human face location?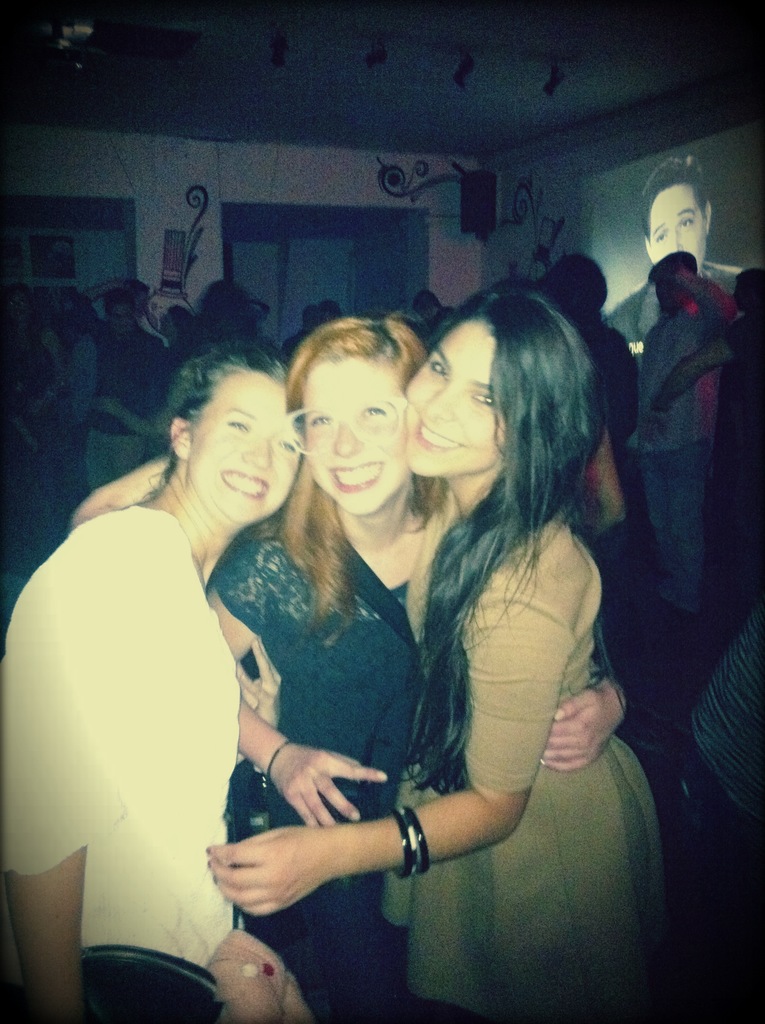
[x1=101, y1=294, x2=138, y2=340]
